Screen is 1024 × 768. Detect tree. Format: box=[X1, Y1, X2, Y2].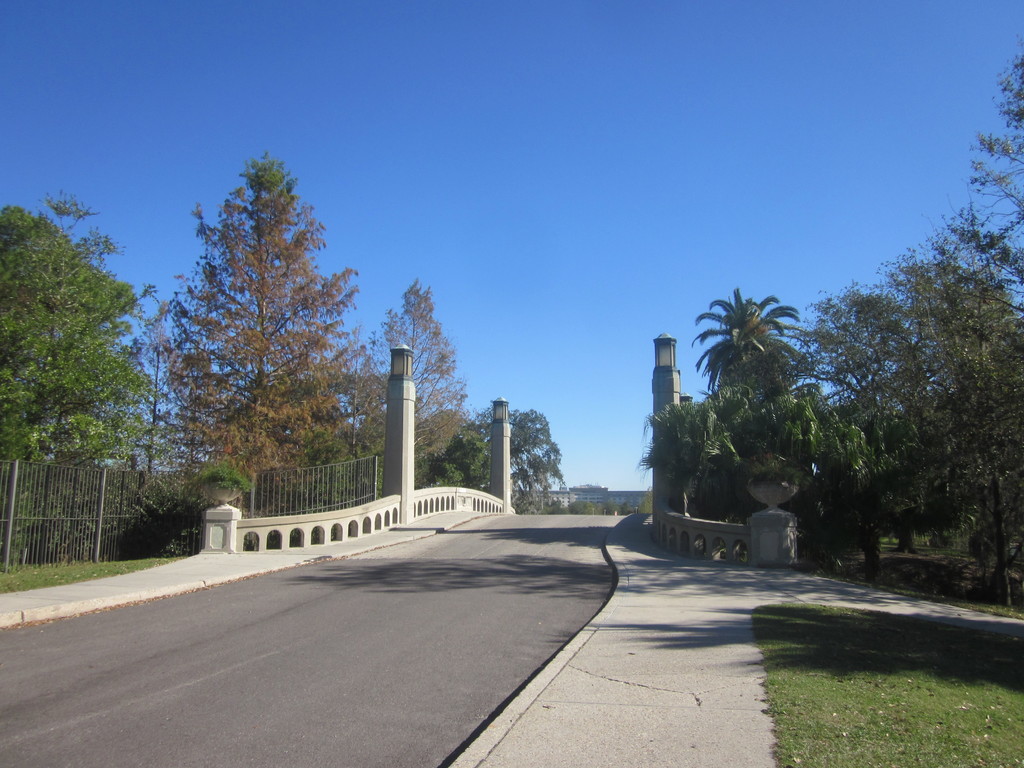
box=[469, 401, 567, 519].
